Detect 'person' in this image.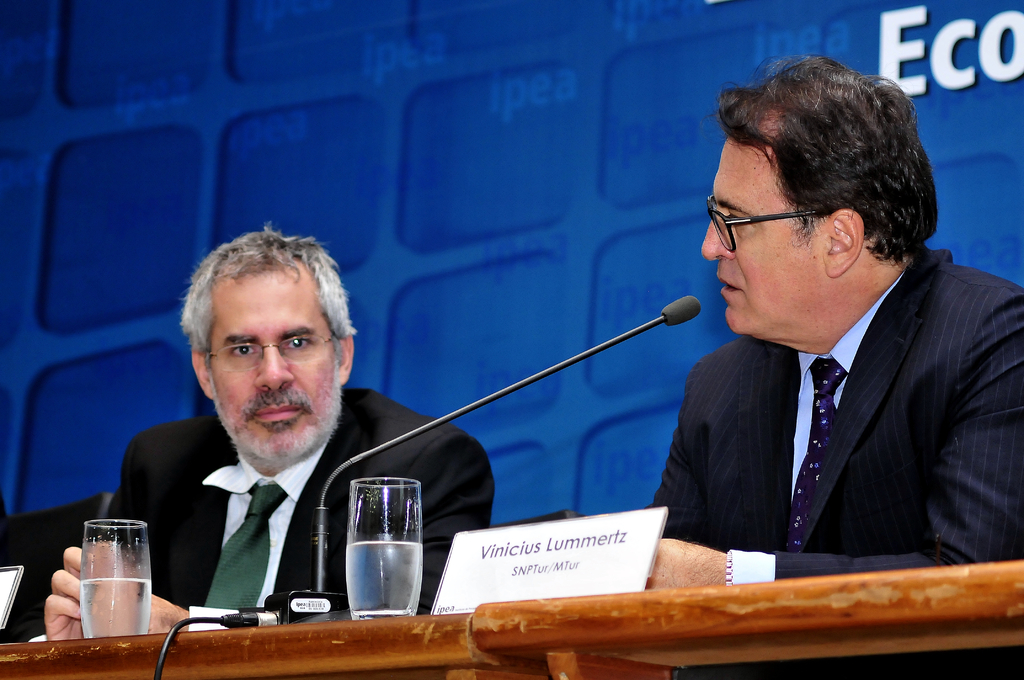
Detection: pyautogui.locateOnScreen(38, 215, 493, 639).
